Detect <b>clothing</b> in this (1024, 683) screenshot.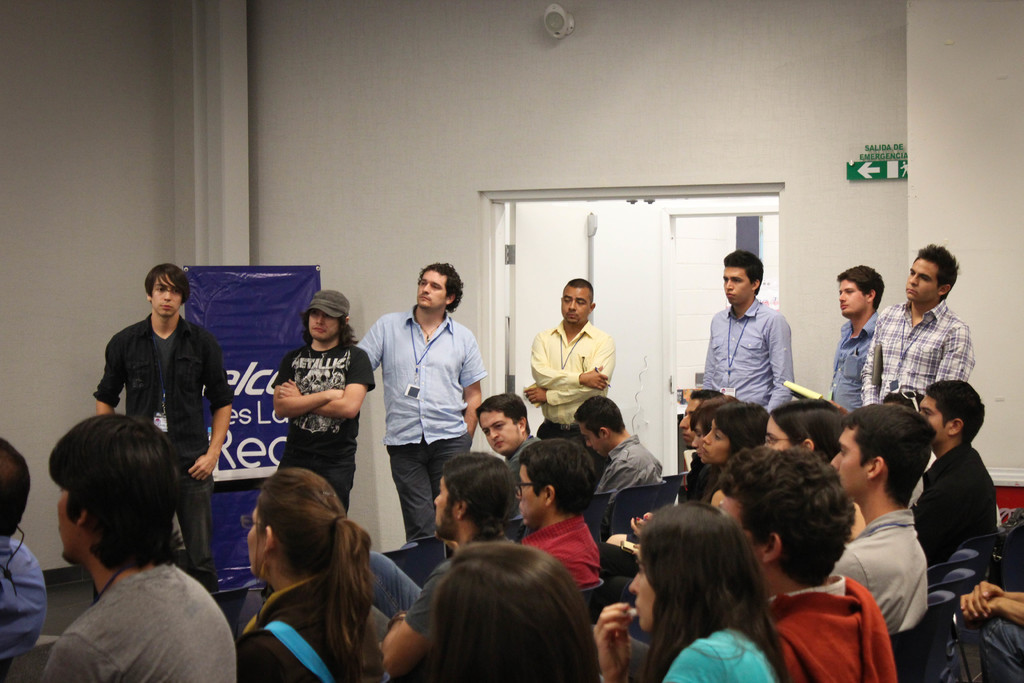
Detection: (left=529, top=317, right=616, bottom=449).
